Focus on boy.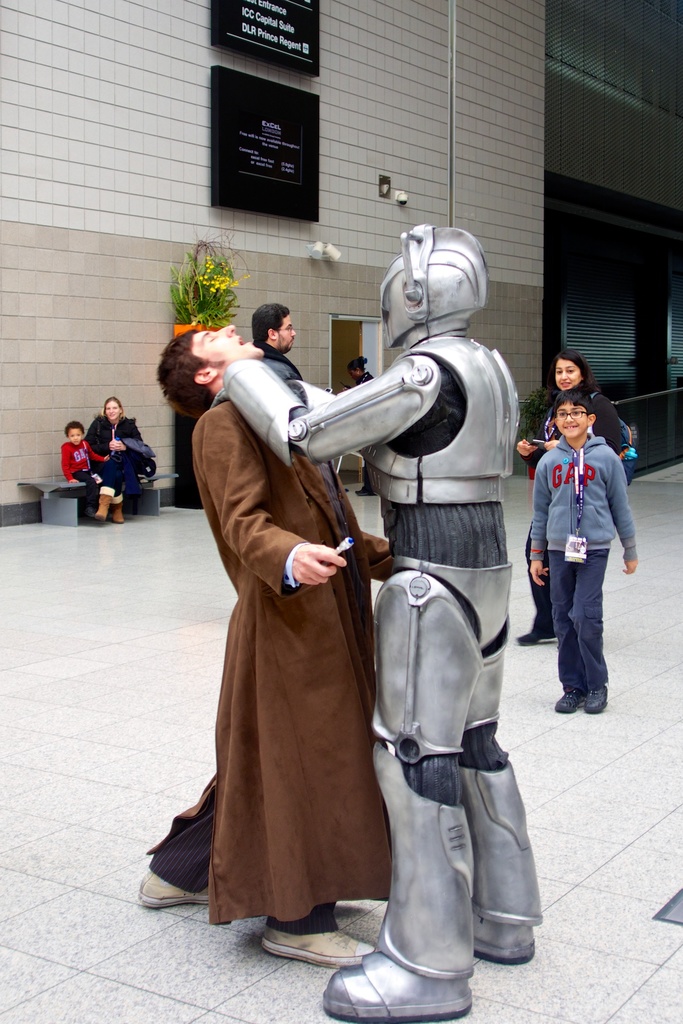
Focused at box(516, 381, 647, 743).
